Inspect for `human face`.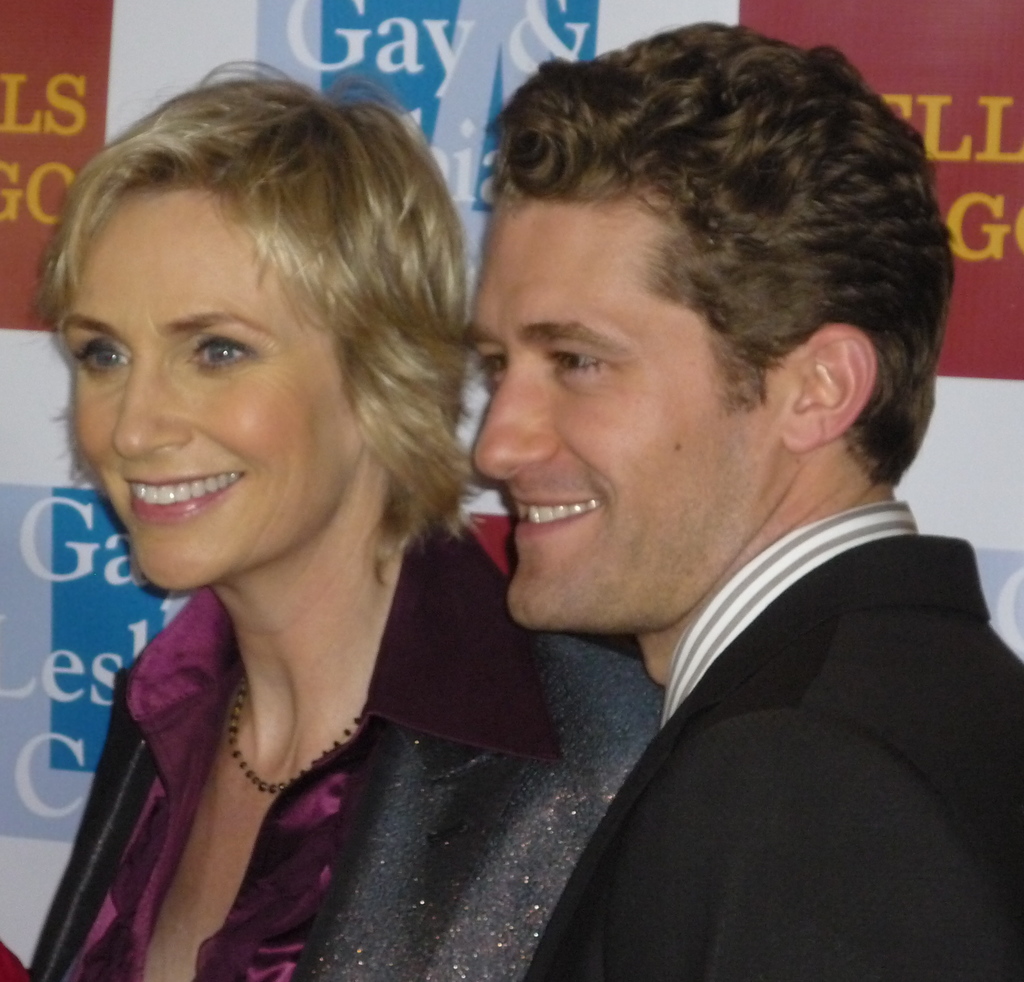
Inspection: bbox=[58, 181, 375, 589].
